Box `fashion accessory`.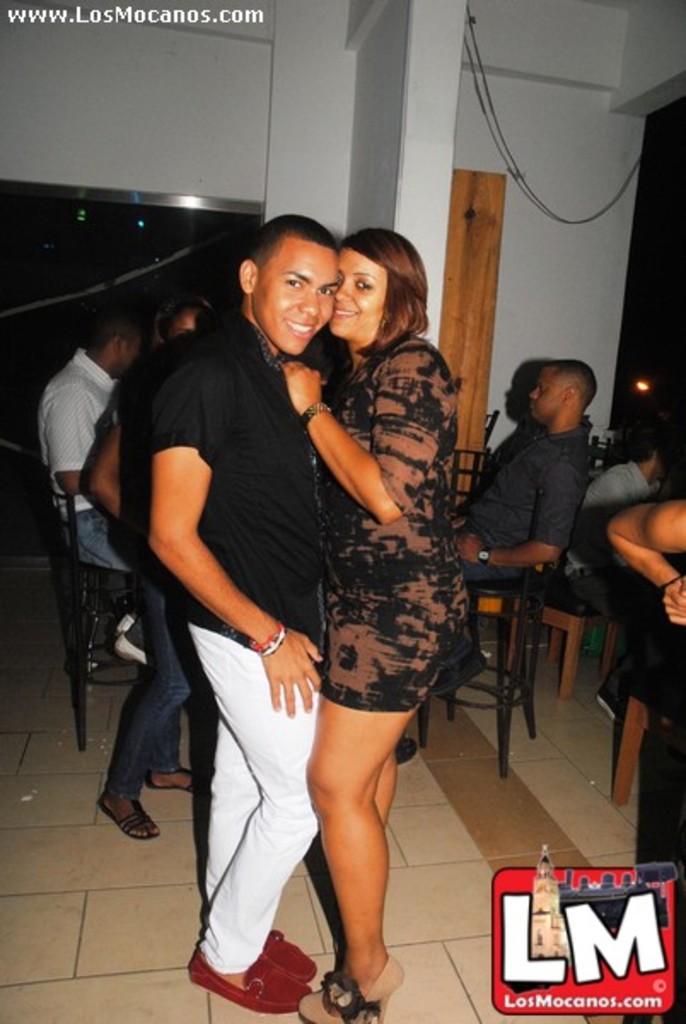
x1=188 y1=952 x2=317 y2=1021.
